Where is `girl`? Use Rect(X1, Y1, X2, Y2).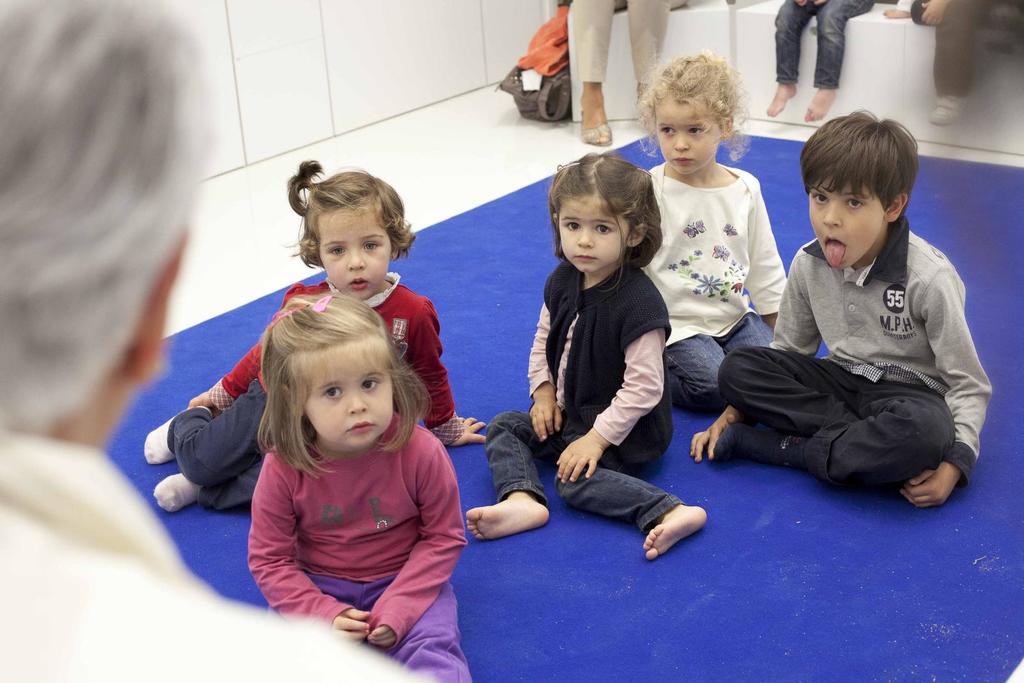
Rect(142, 157, 486, 509).
